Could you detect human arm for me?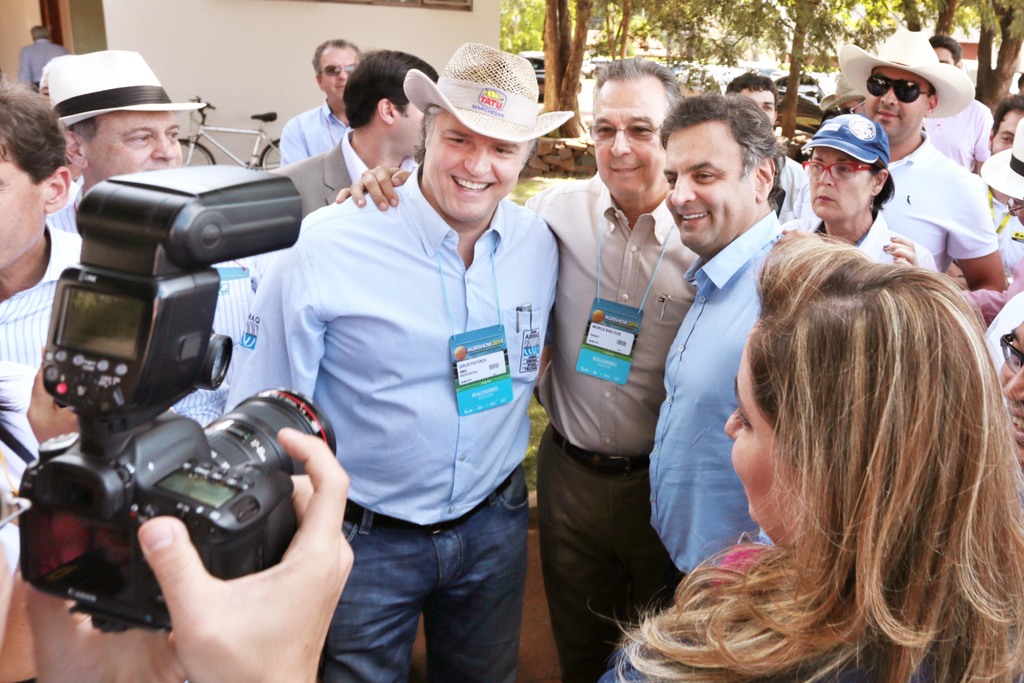
Detection result: {"left": 230, "top": 246, "right": 323, "bottom": 413}.
